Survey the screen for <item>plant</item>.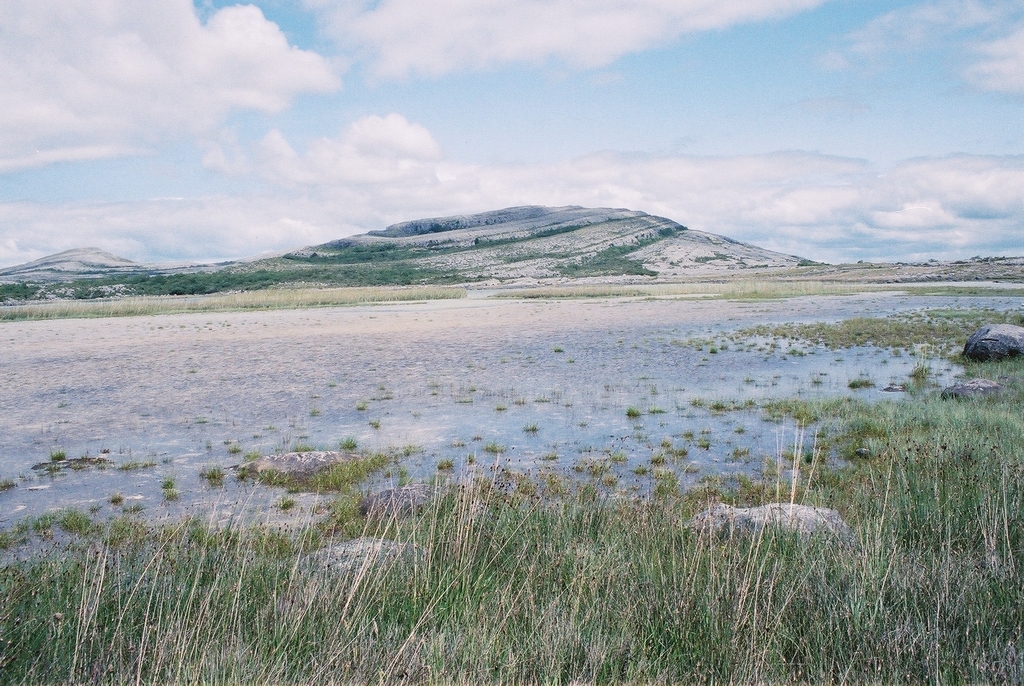
Survey found: [268,423,273,427].
